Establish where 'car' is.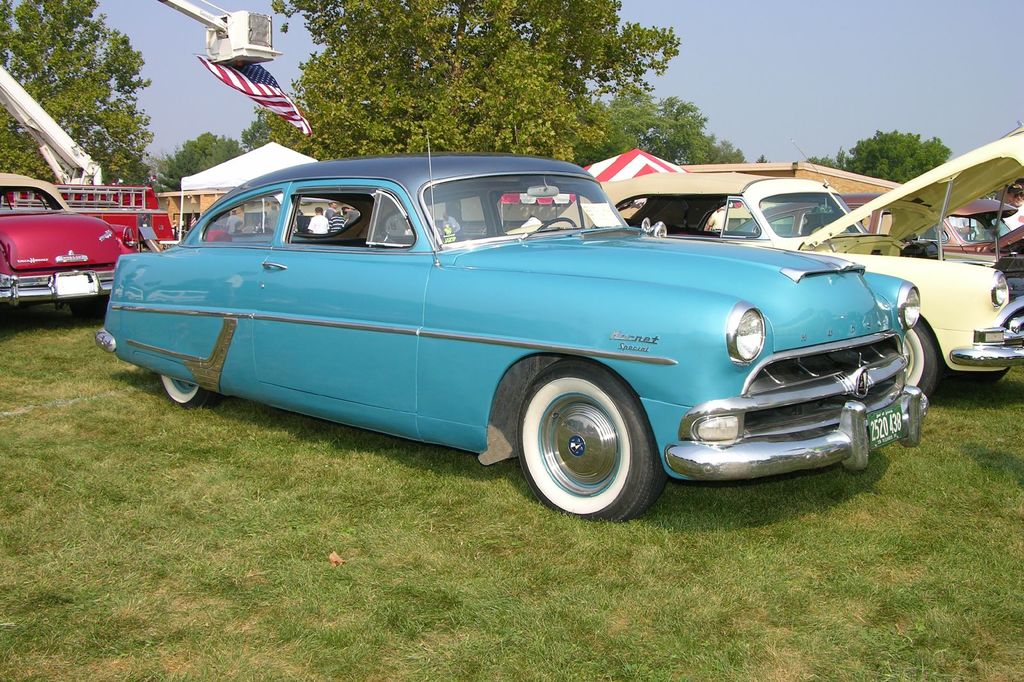
Established at region(547, 120, 1023, 398).
